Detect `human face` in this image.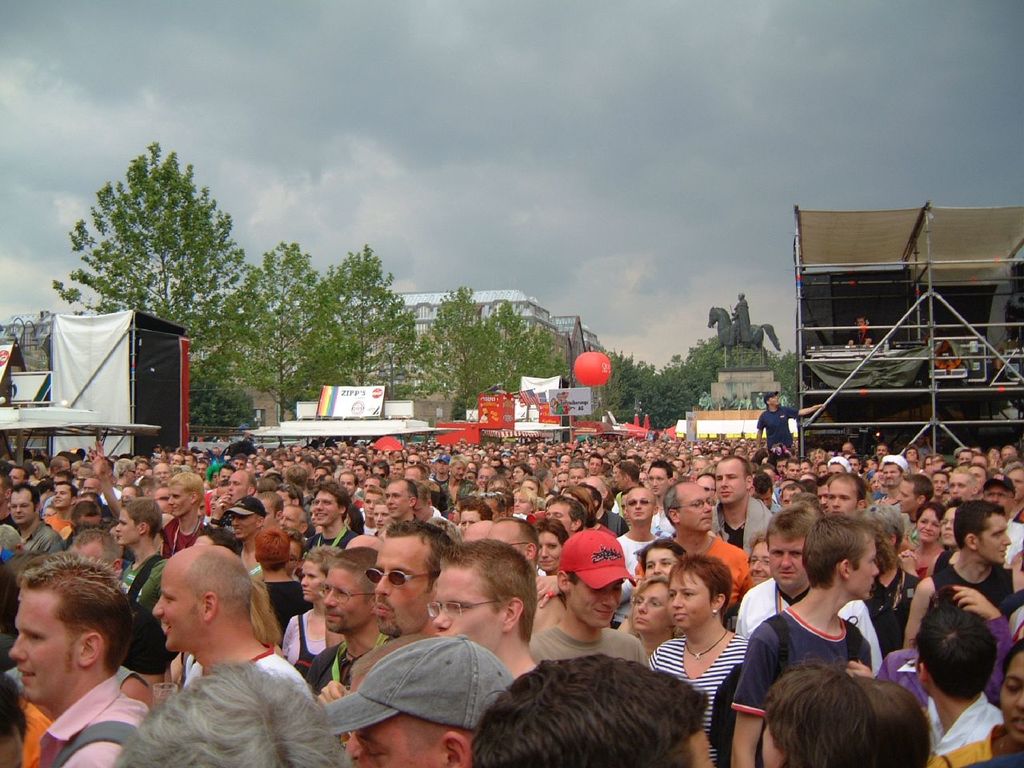
Detection: bbox=[649, 463, 667, 494].
